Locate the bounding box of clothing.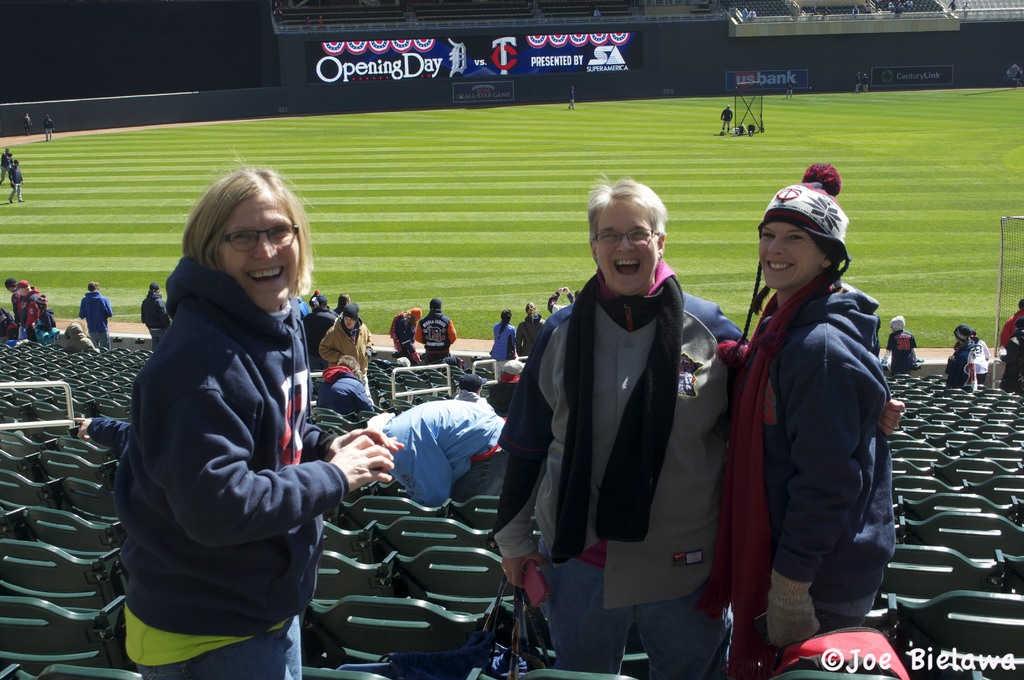
Bounding box: box=[365, 398, 503, 508].
